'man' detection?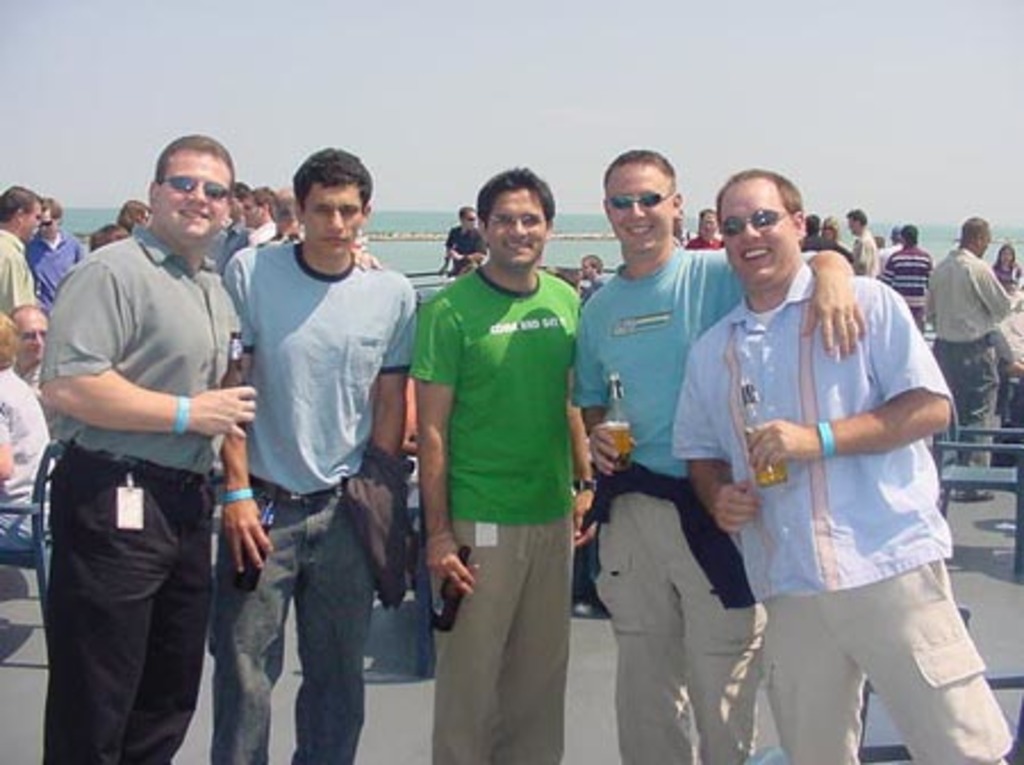
{"x1": 564, "y1": 143, "x2": 867, "y2": 763}
